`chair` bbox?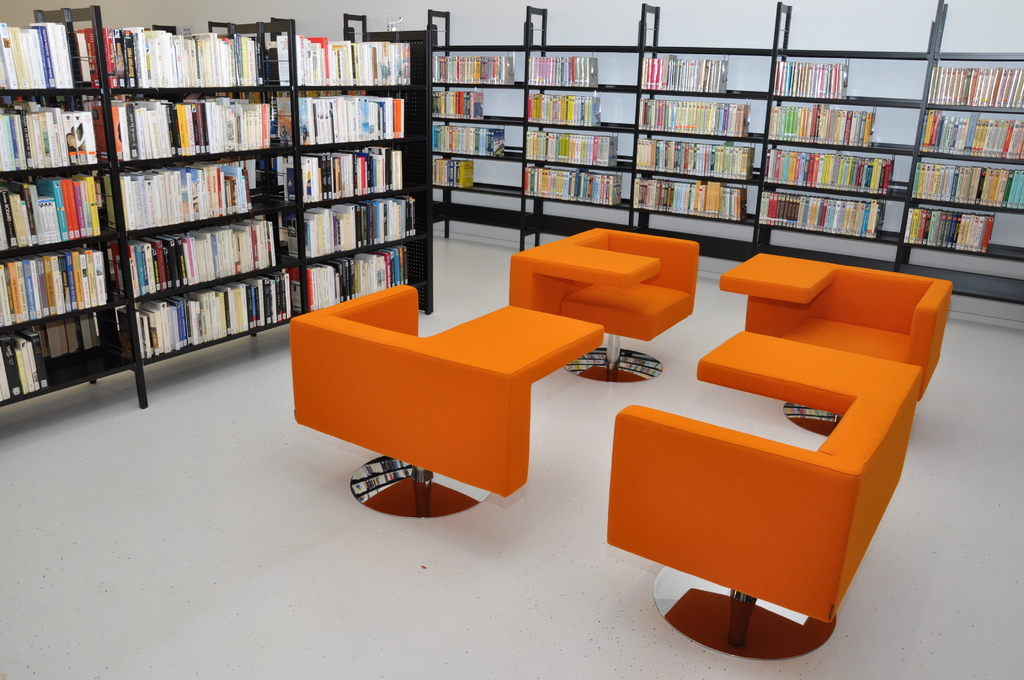
BBox(584, 330, 939, 652)
